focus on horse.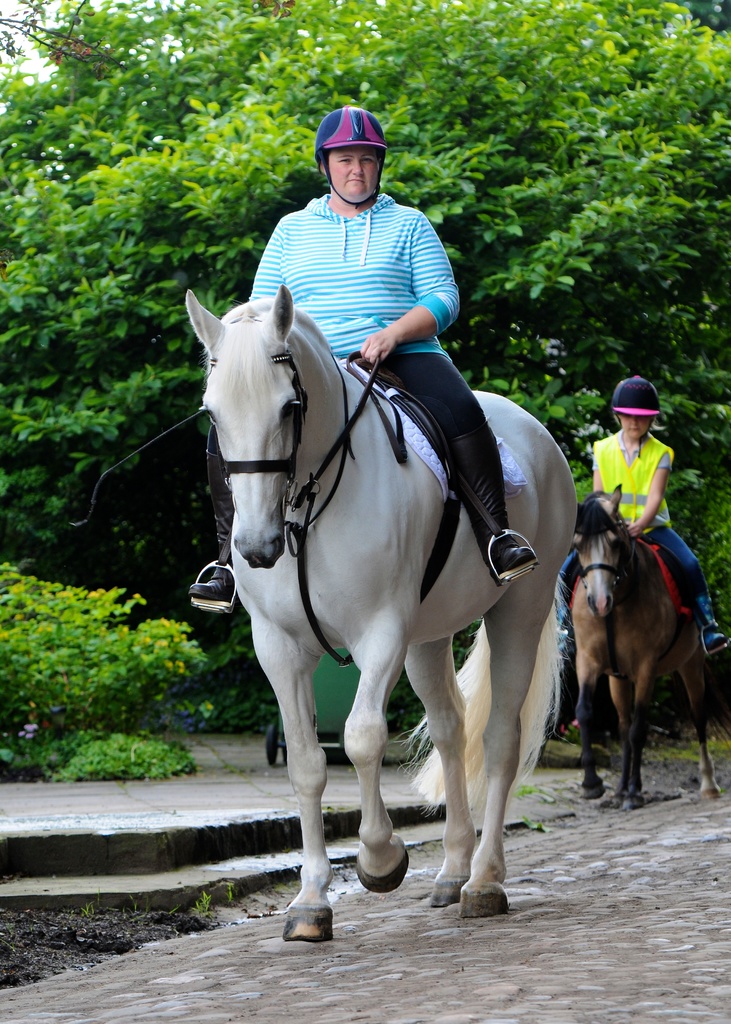
Focused at 566, 483, 723, 805.
